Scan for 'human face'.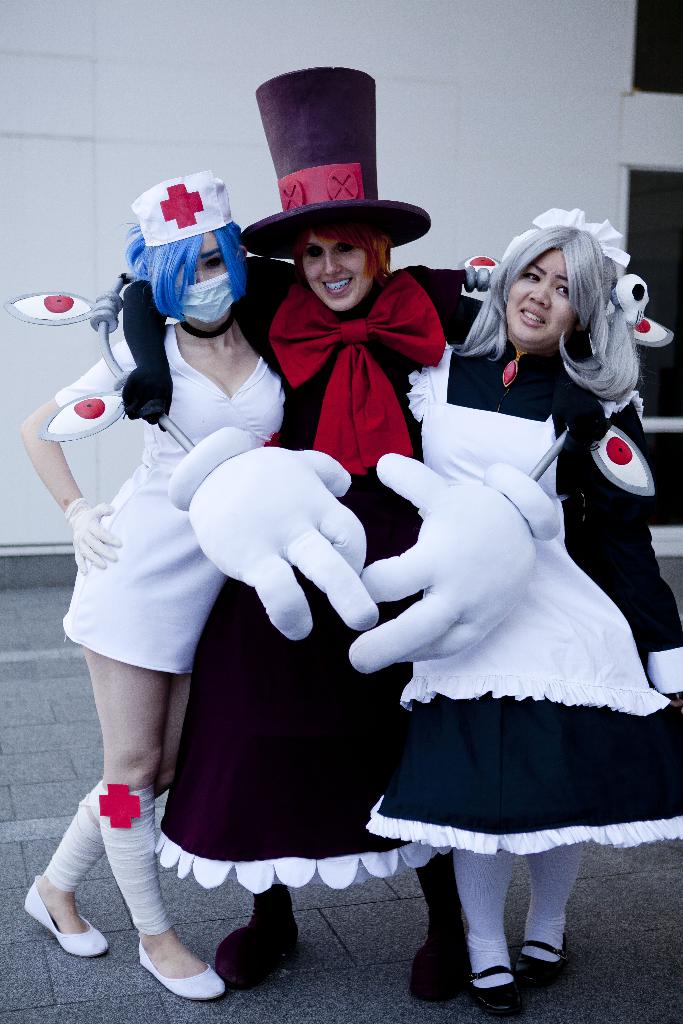
Scan result: left=509, top=253, right=571, bottom=333.
